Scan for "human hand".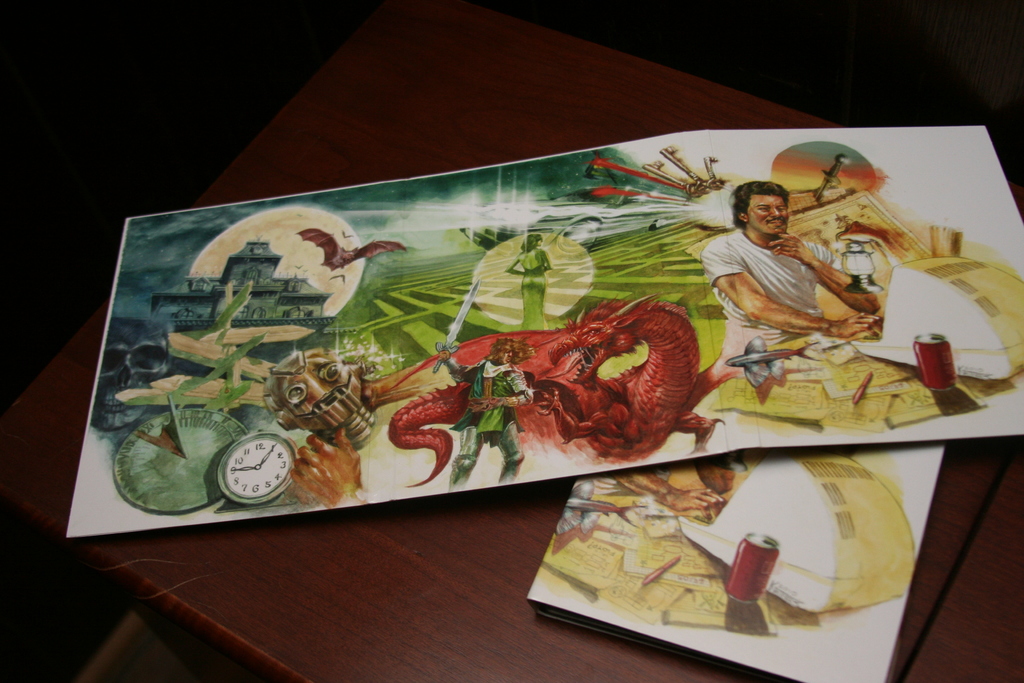
Scan result: [477, 398, 499, 411].
